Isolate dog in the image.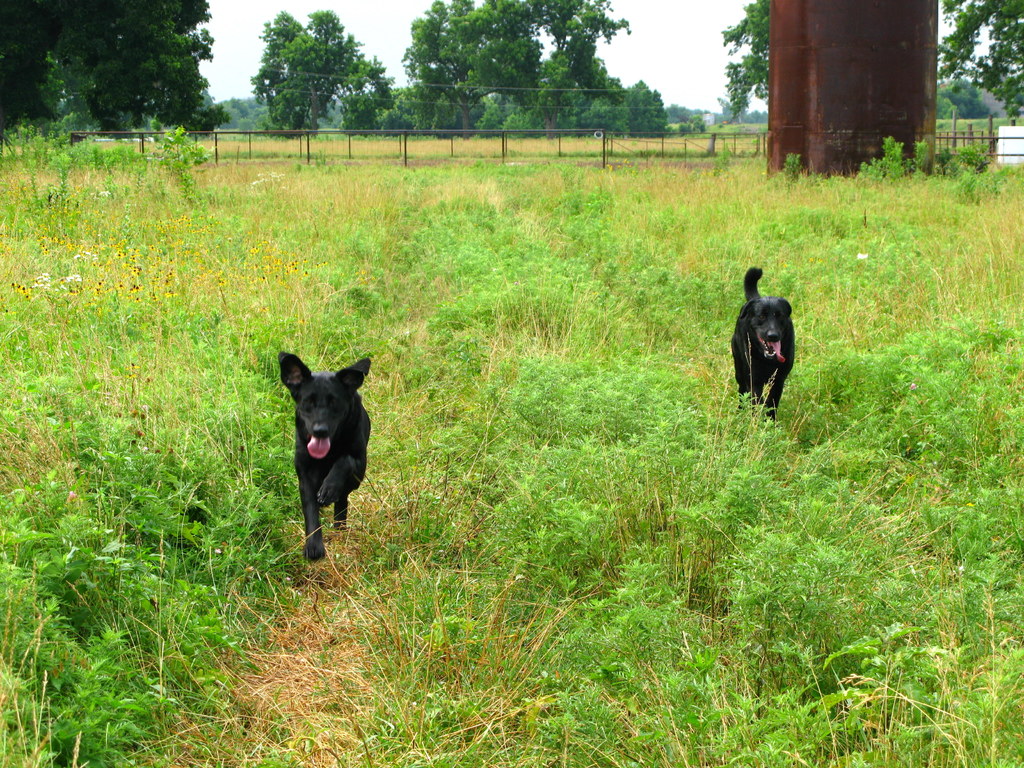
Isolated region: locate(275, 349, 372, 566).
